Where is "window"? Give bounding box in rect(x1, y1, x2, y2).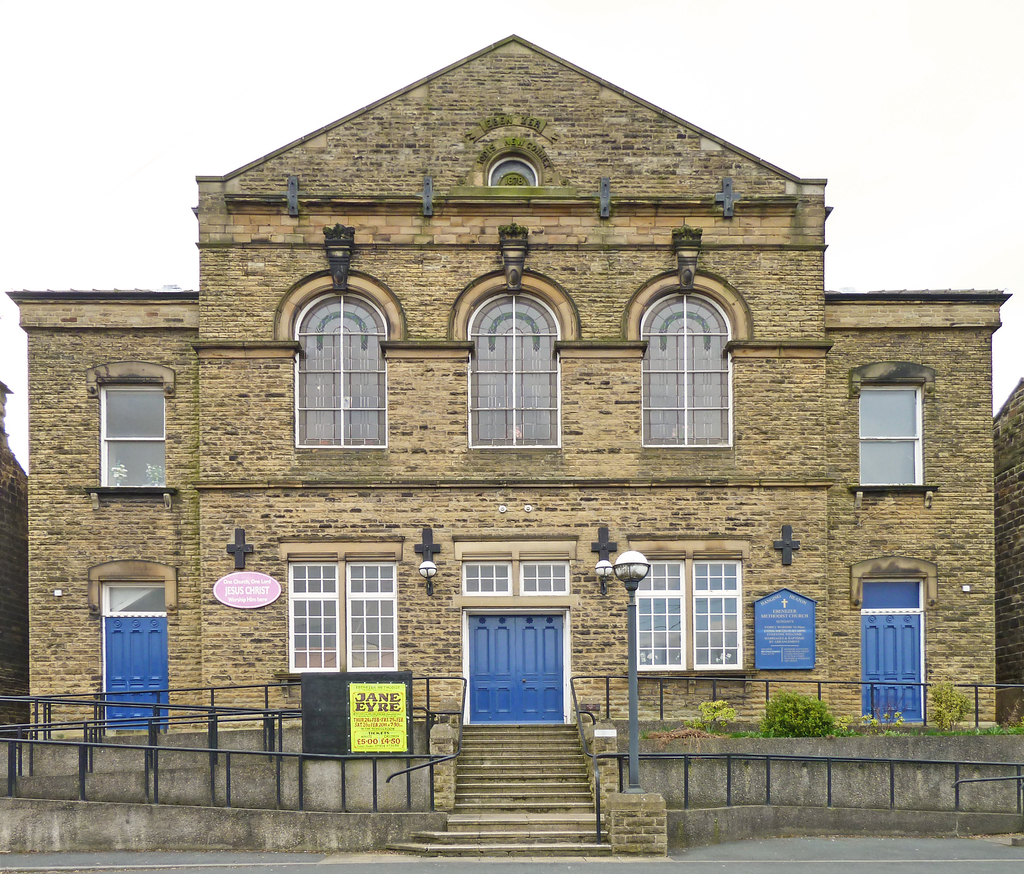
rect(479, 154, 536, 189).
